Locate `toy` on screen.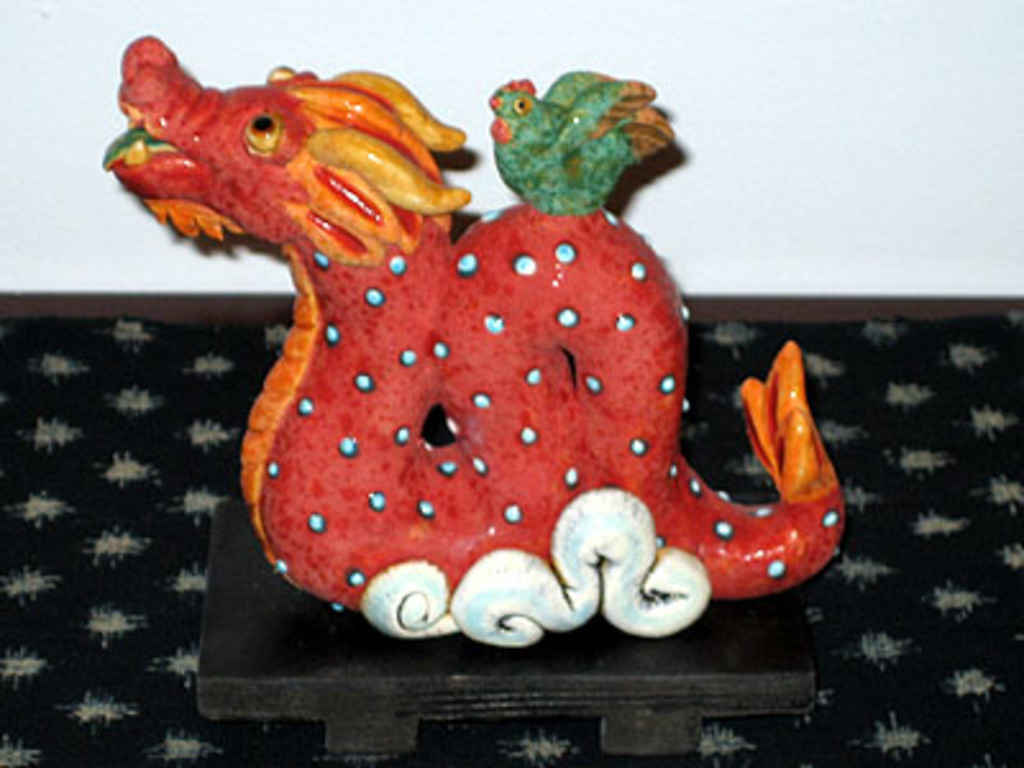
On screen at [159,84,771,635].
